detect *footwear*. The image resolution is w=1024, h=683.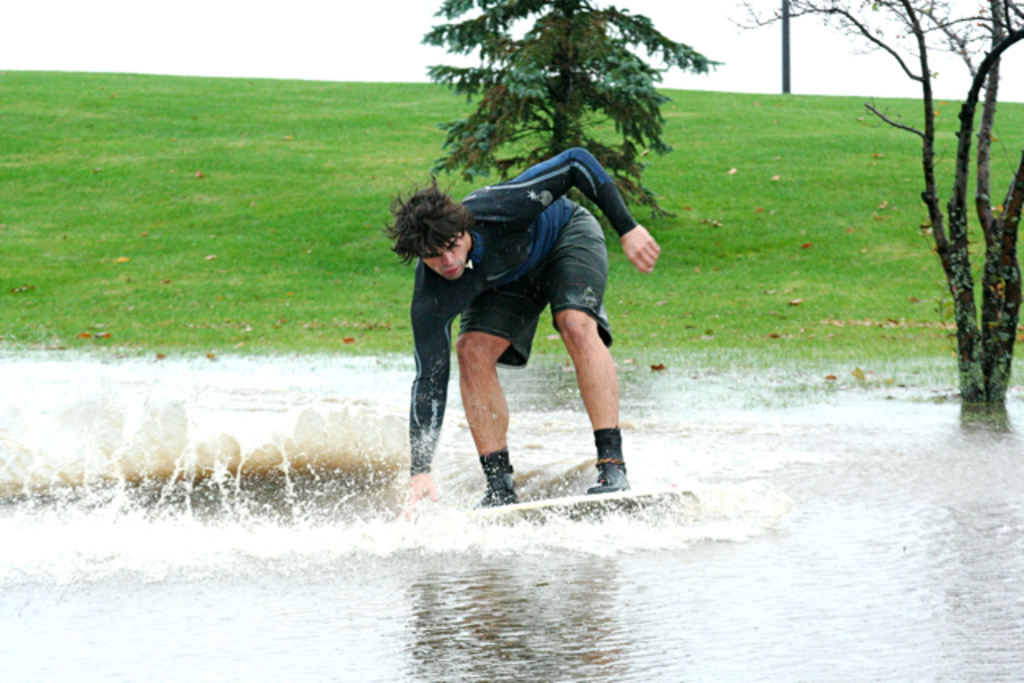
(x1=590, y1=457, x2=630, y2=496).
